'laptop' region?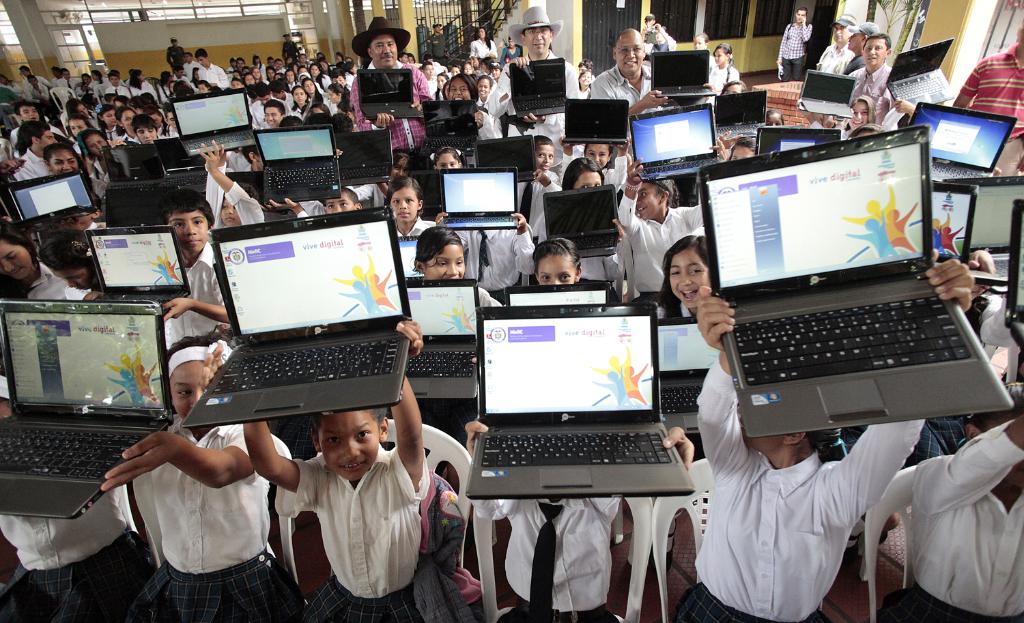
(225,173,288,214)
